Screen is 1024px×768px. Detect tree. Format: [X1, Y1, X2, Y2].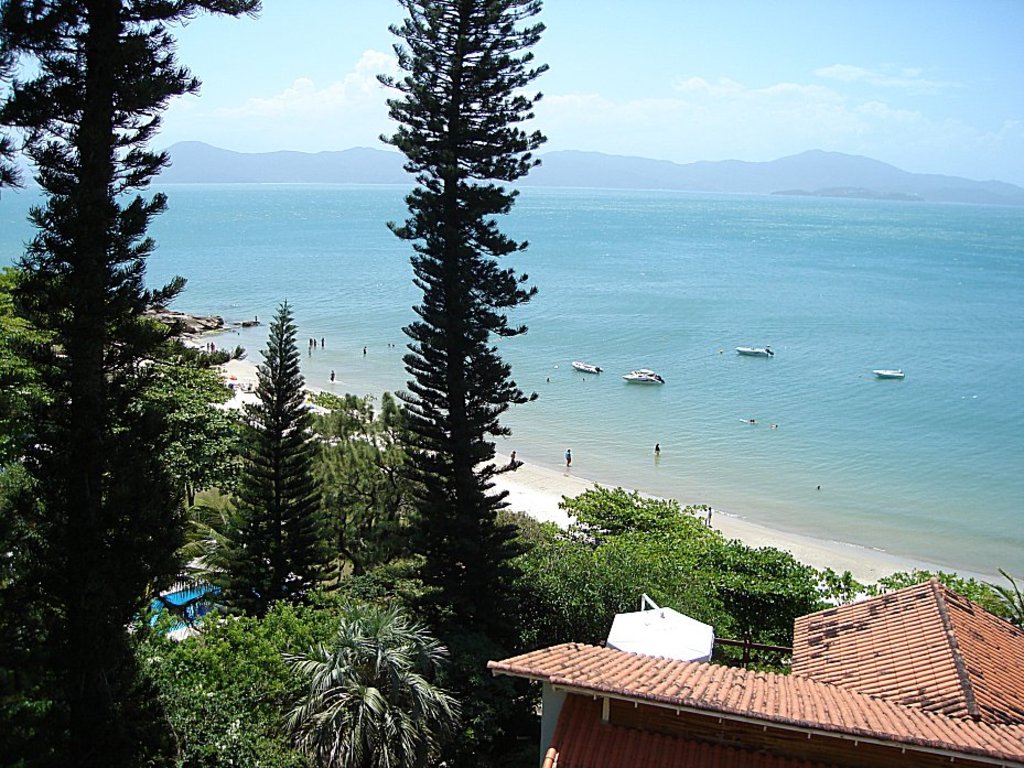
[348, 0, 552, 663].
